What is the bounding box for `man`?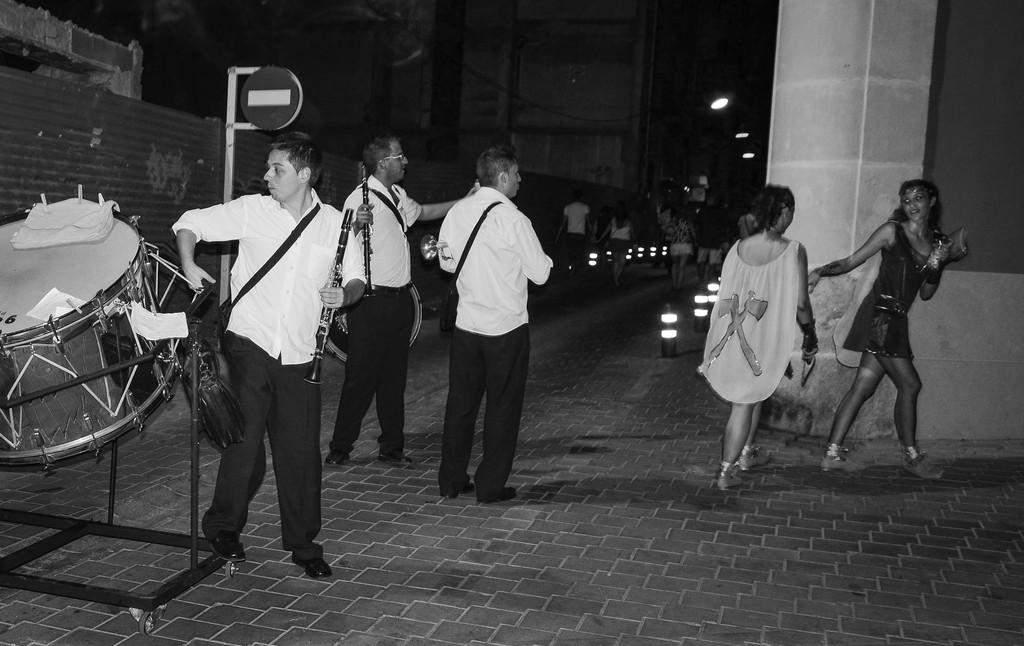
crop(423, 145, 559, 530).
